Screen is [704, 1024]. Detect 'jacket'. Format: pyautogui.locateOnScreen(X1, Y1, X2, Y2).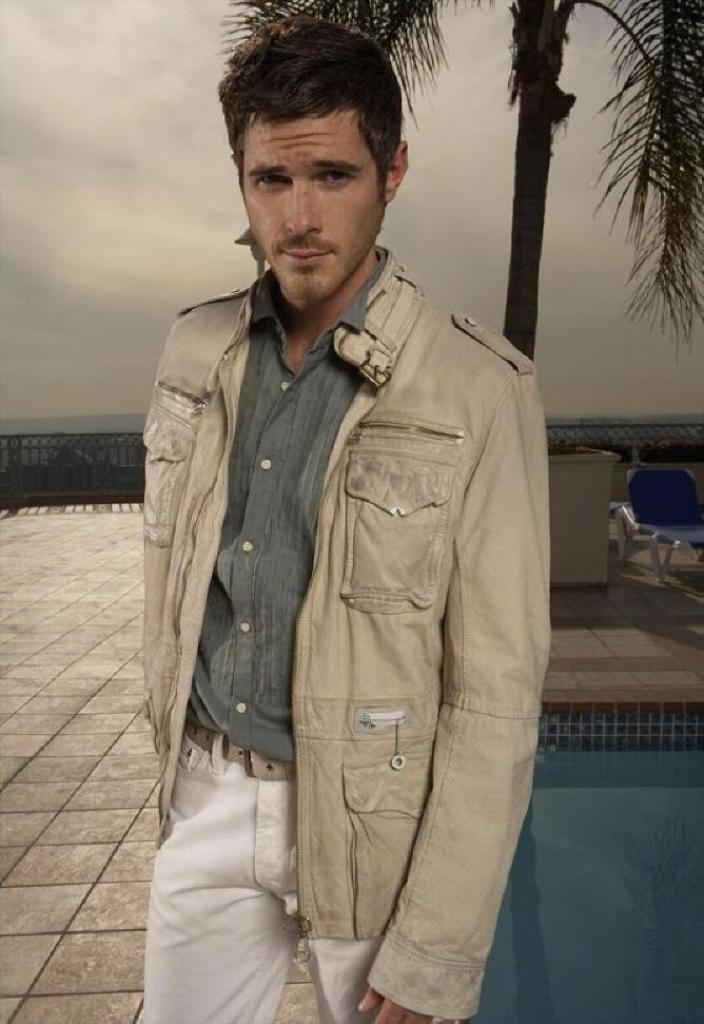
pyautogui.locateOnScreen(144, 264, 549, 1023).
